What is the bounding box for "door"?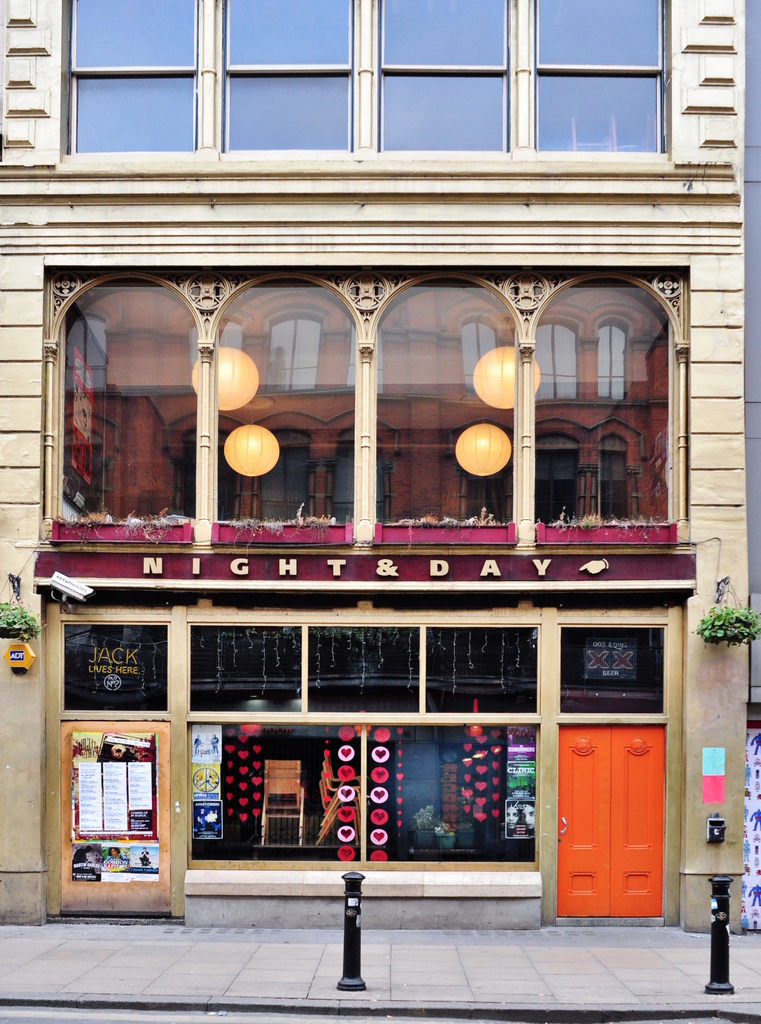
<box>557,721,667,922</box>.
